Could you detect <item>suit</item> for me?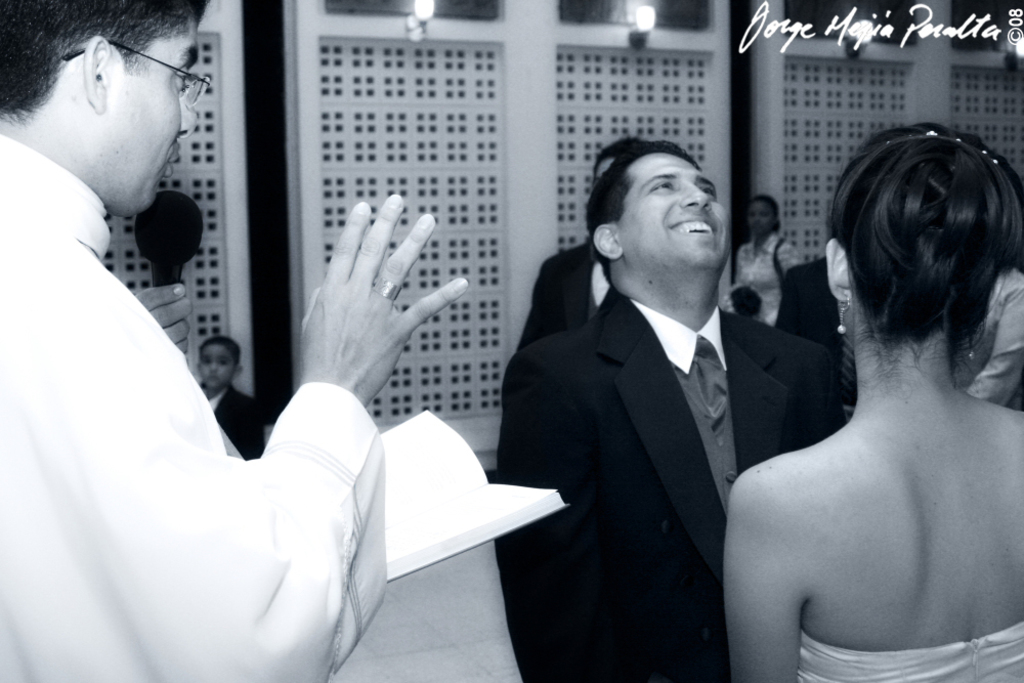
Detection result: (left=513, top=243, right=616, bottom=348).
